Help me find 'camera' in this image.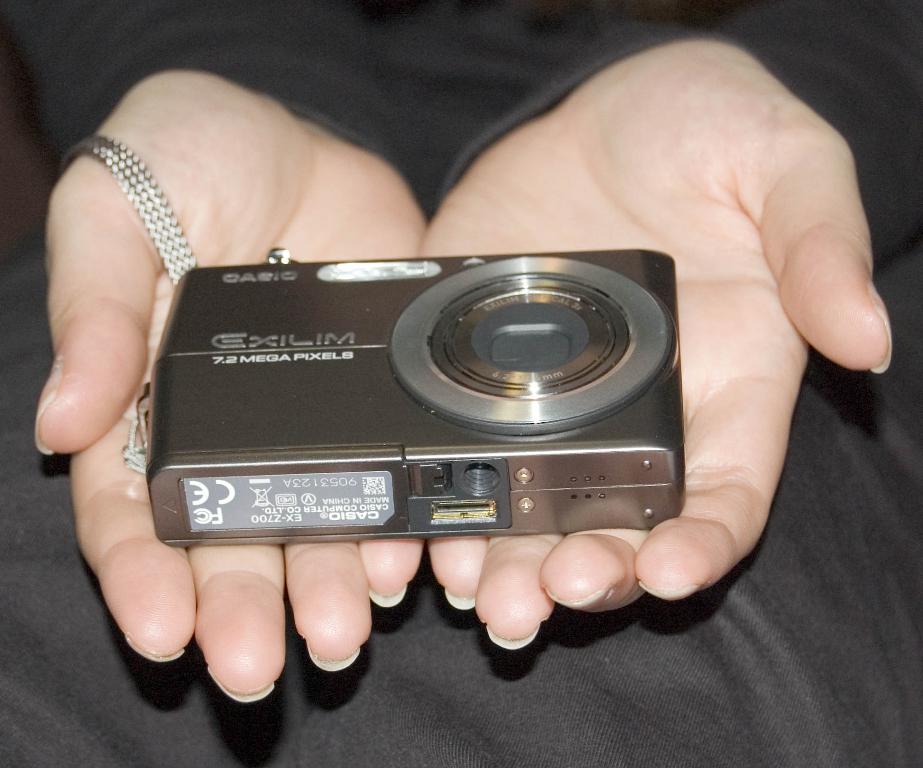
Found it: <bbox>102, 185, 626, 560</bbox>.
